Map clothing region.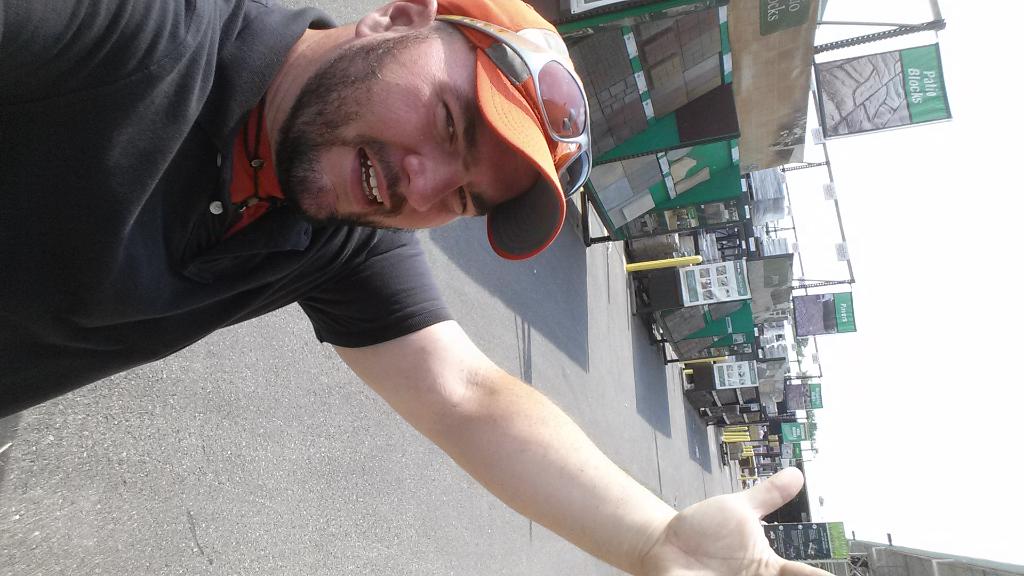
Mapped to locate(40, 0, 355, 391).
